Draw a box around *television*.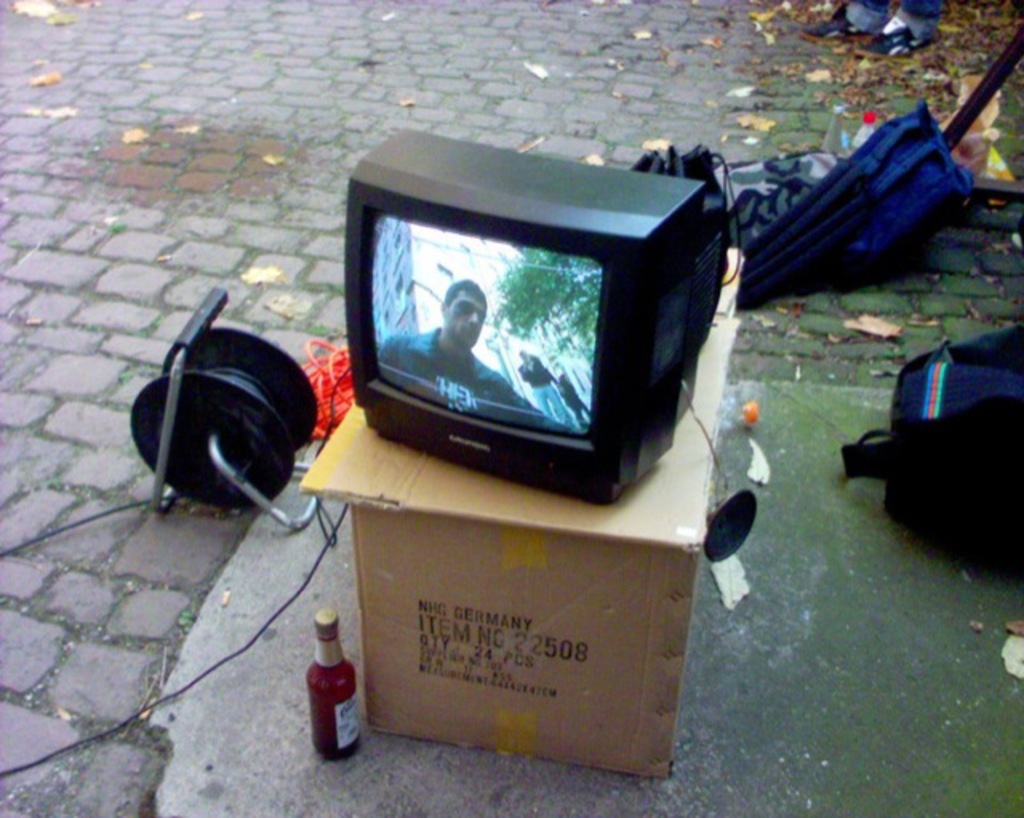
select_region(342, 122, 730, 509).
